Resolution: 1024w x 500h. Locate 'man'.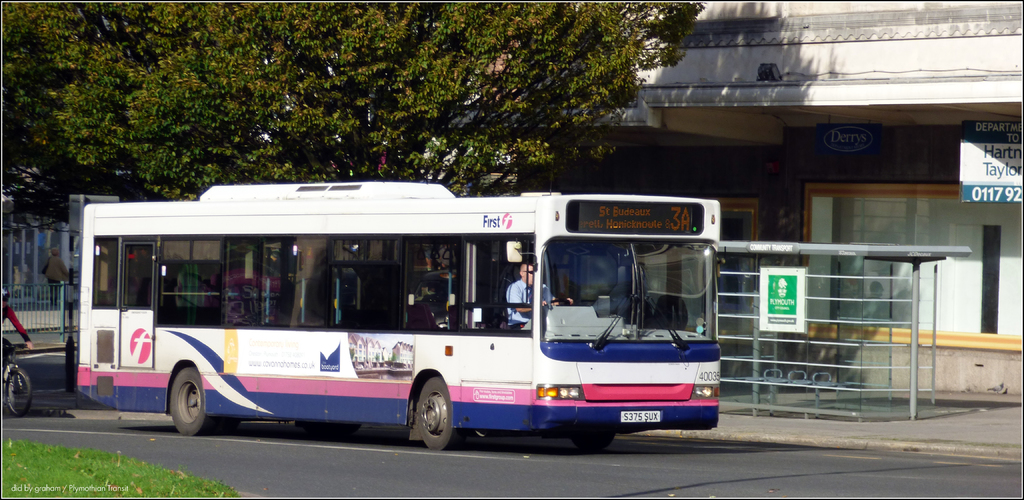
41/242/80/310.
